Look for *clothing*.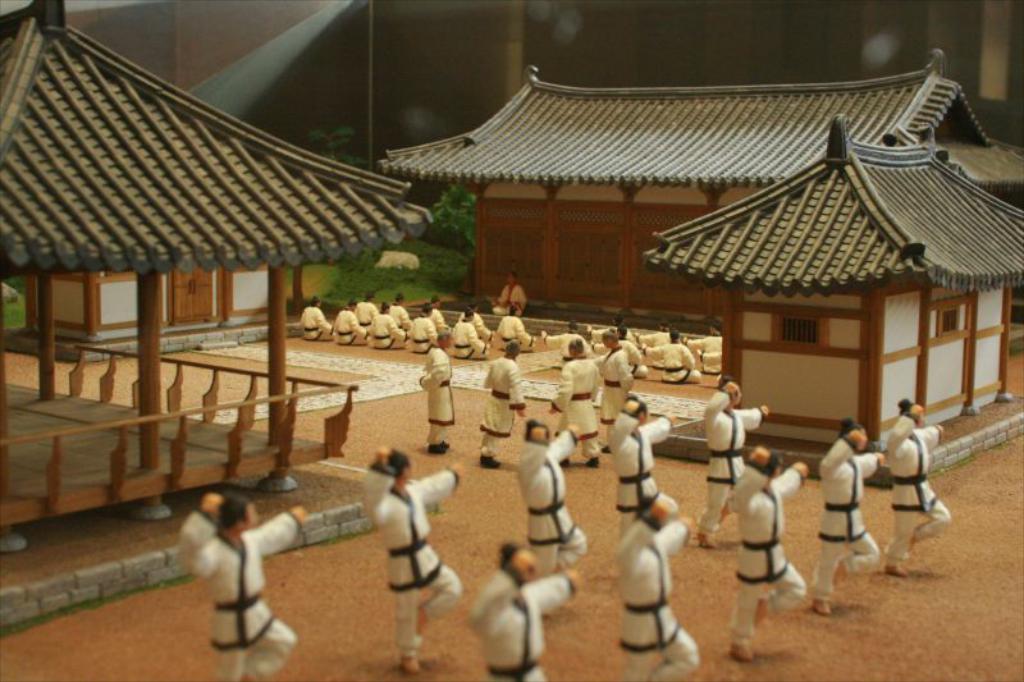
Found: (690, 337, 722, 375).
